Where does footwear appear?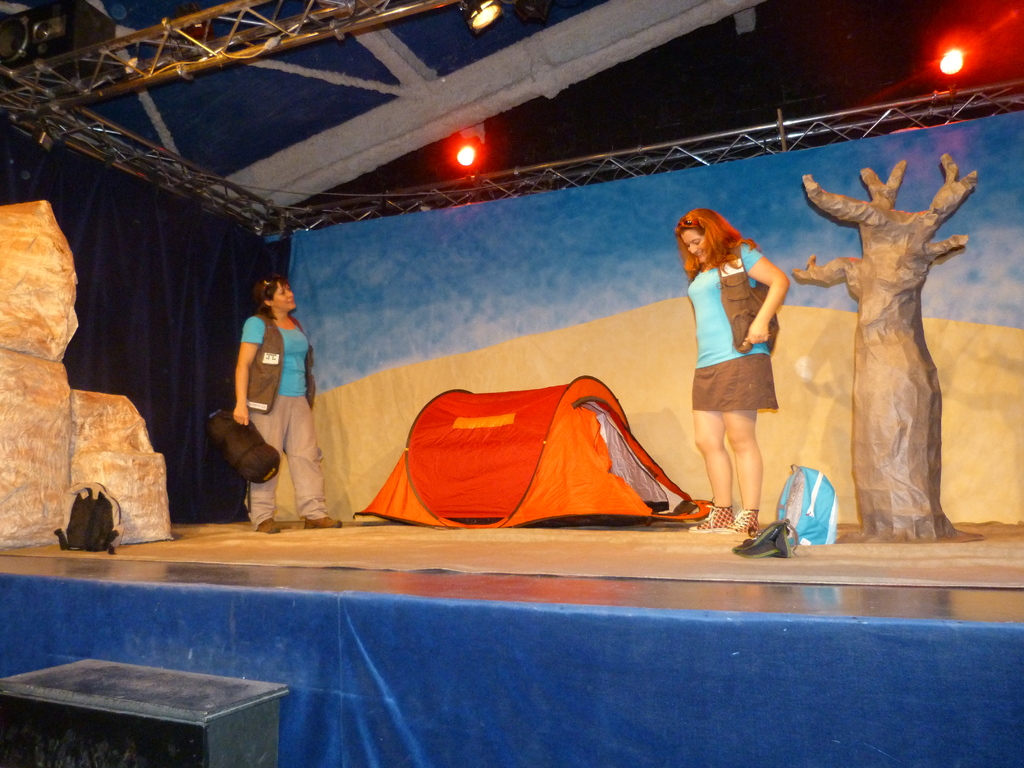
Appears at {"left": 722, "top": 507, "right": 758, "bottom": 533}.
